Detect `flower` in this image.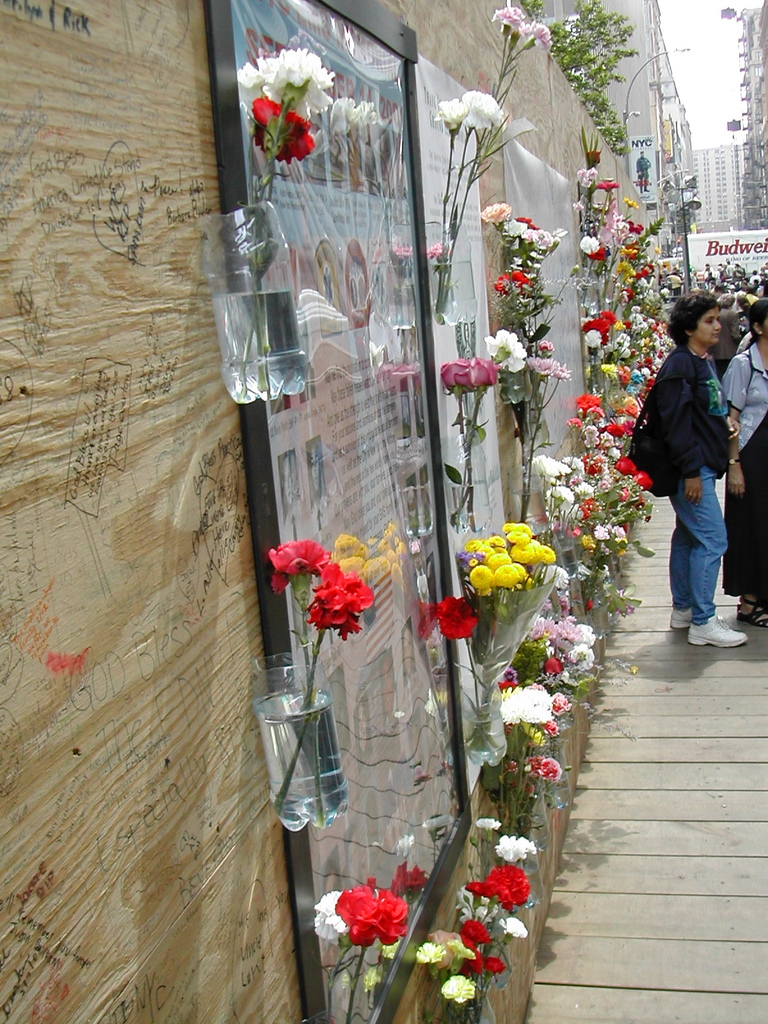
Detection: 482 326 529 374.
